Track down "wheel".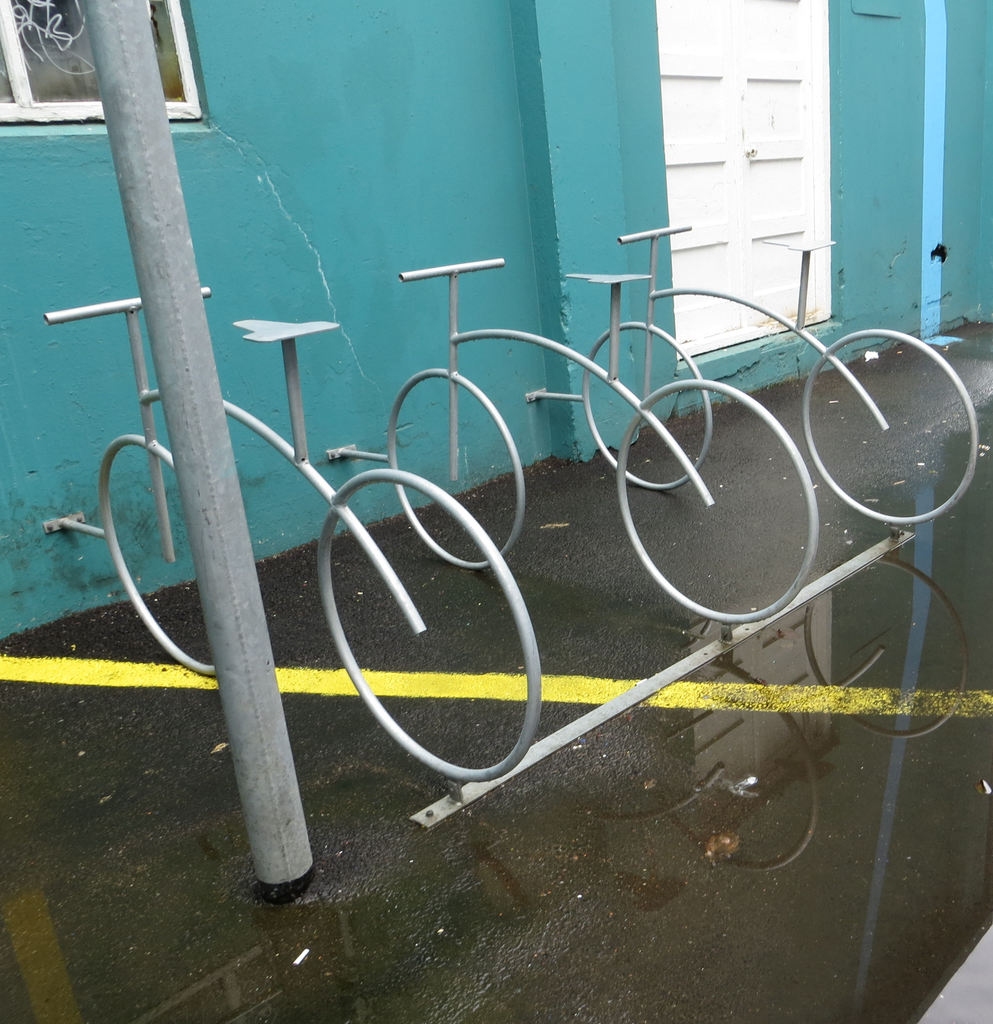
Tracked to select_region(802, 329, 979, 524).
